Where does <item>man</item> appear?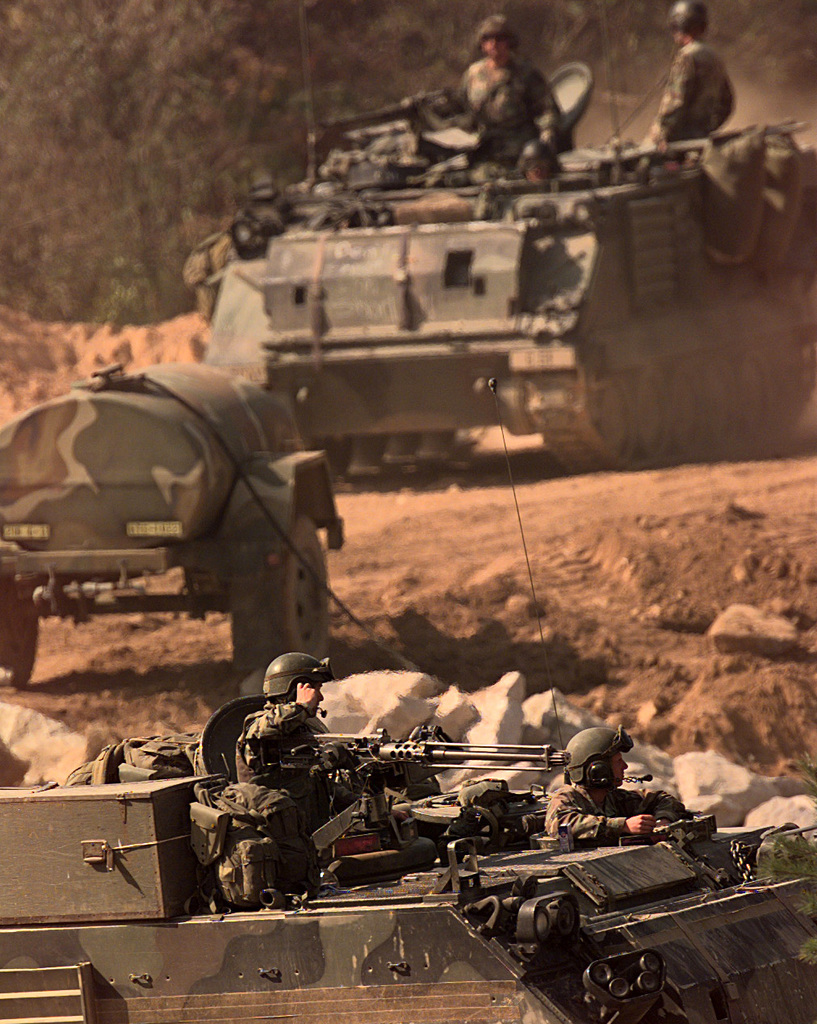
Appears at 539, 723, 670, 850.
